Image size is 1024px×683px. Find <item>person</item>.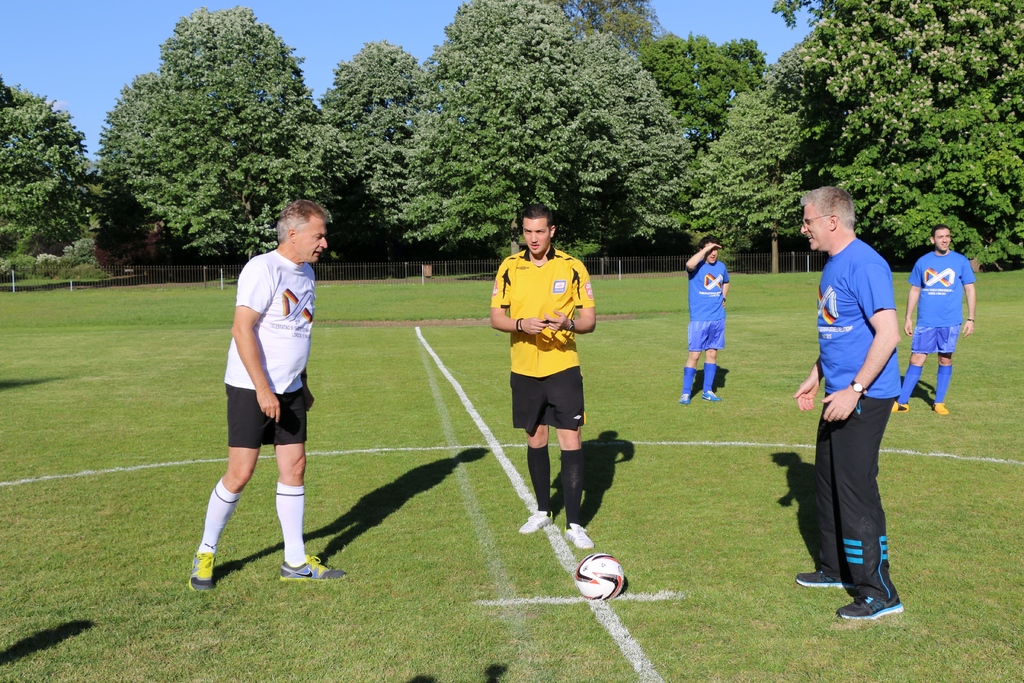
[792,187,902,620].
